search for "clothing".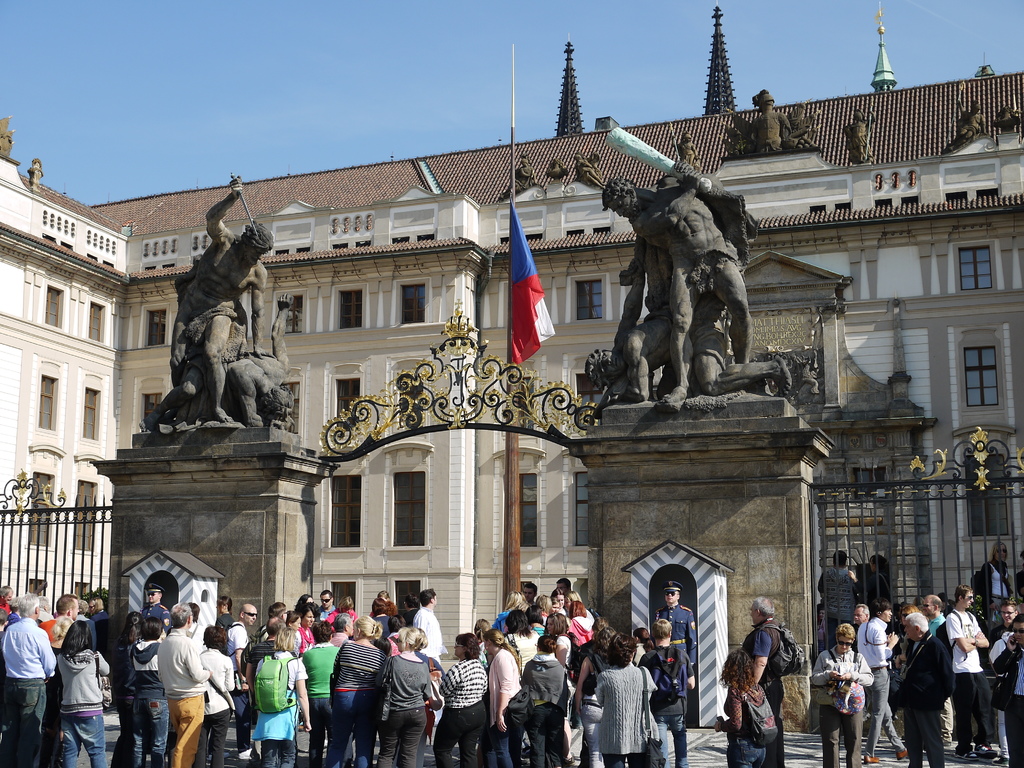
Found at bbox=[982, 623, 1004, 662].
